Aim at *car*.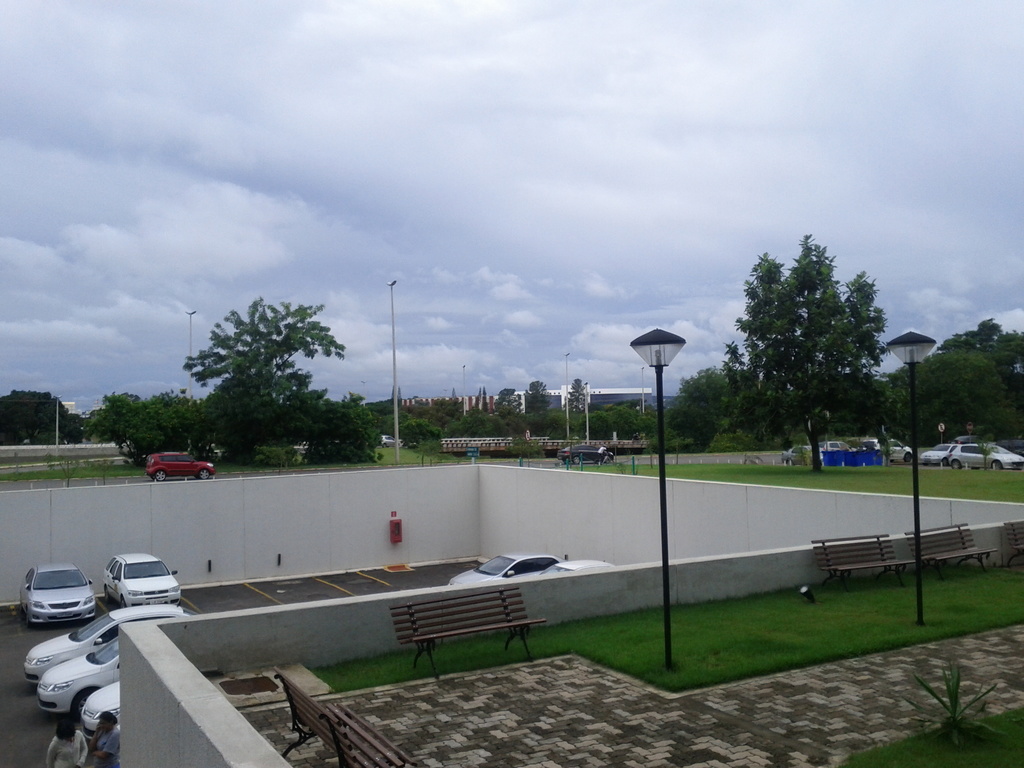
Aimed at crop(105, 548, 184, 610).
